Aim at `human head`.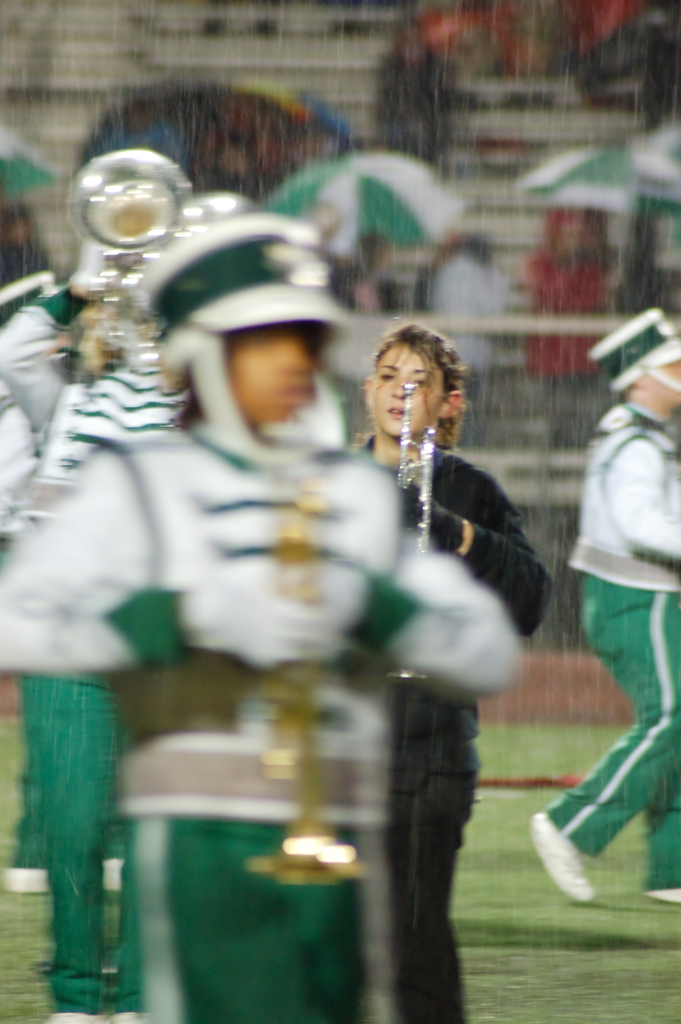
Aimed at l=364, t=322, r=472, b=433.
